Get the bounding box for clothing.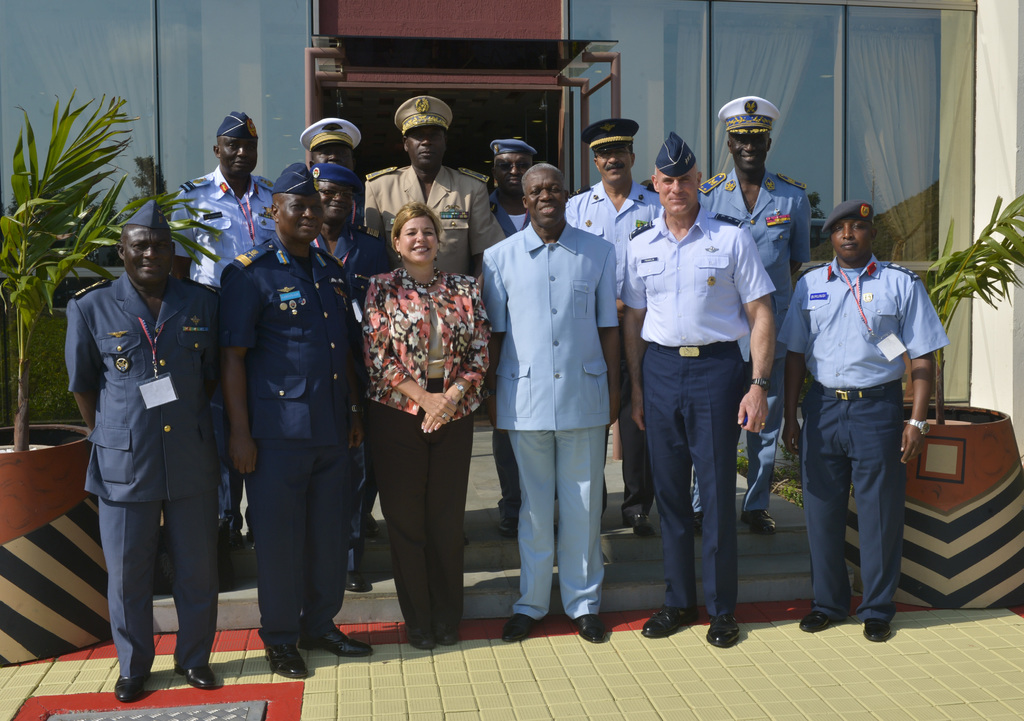
bbox=[483, 182, 529, 235].
